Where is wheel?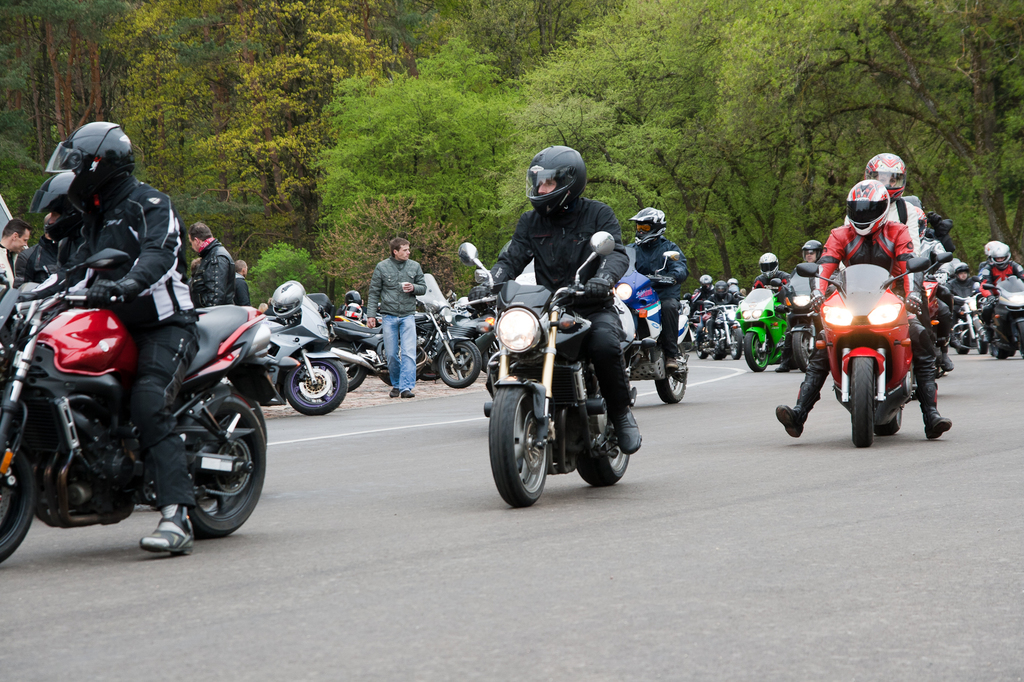
bbox=[991, 345, 1009, 360].
